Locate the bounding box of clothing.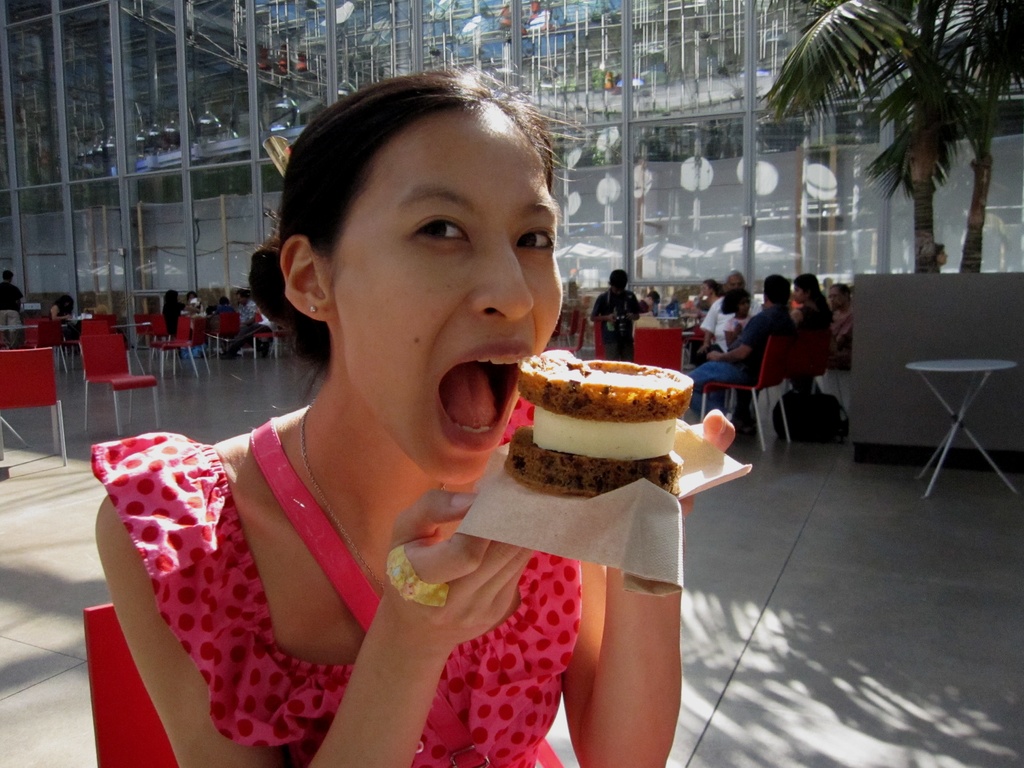
Bounding box: {"left": 801, "top": 302, "right": 831, "bottom": 328}.
